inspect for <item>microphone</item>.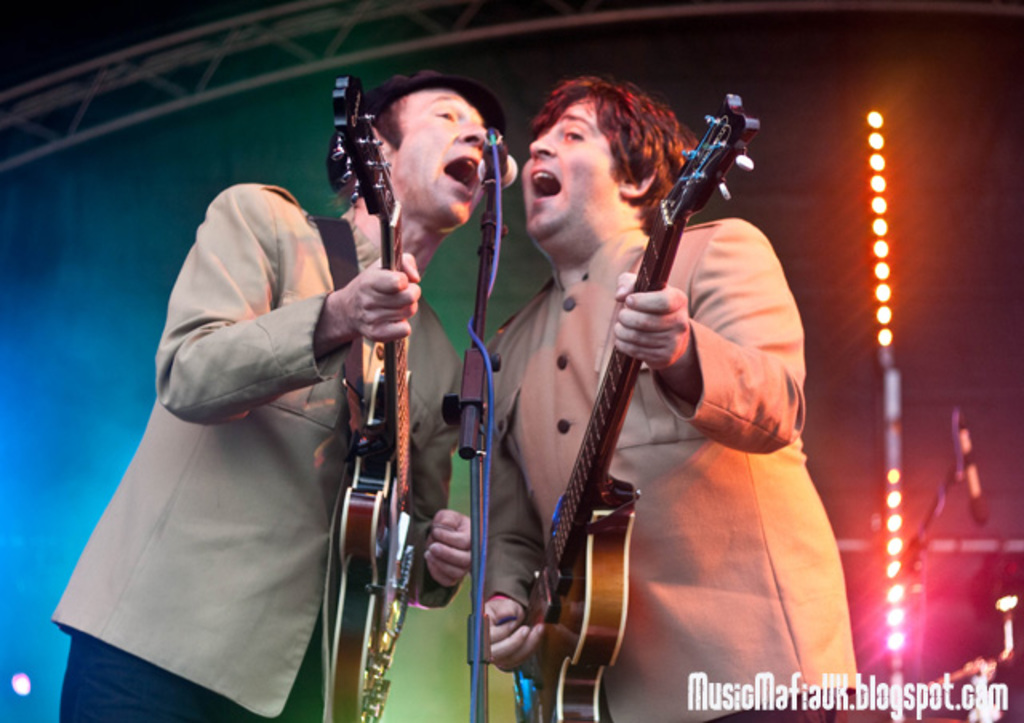
Inspection: rect(474, 126, 520, 190).
